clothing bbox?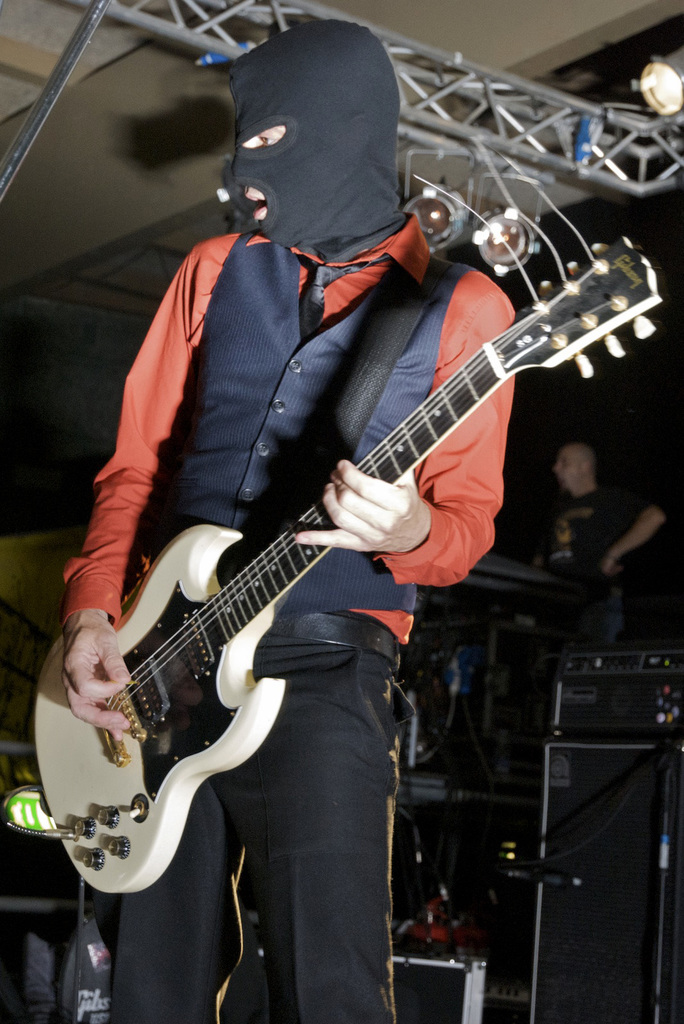
region(61, 214, 514, 621)
